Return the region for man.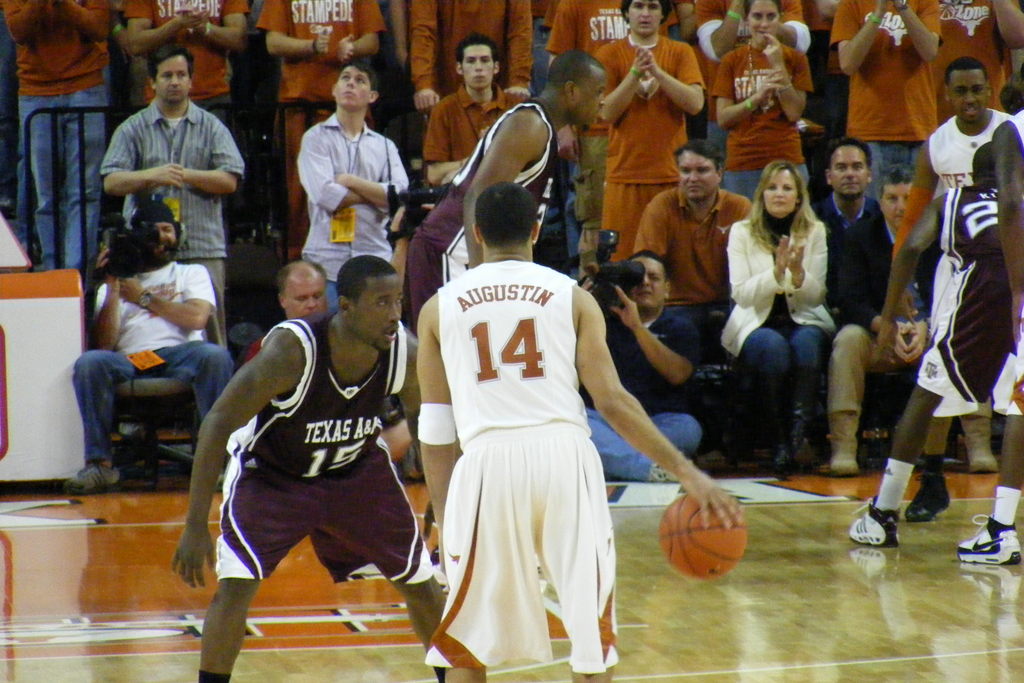
924,0,1023,118.
